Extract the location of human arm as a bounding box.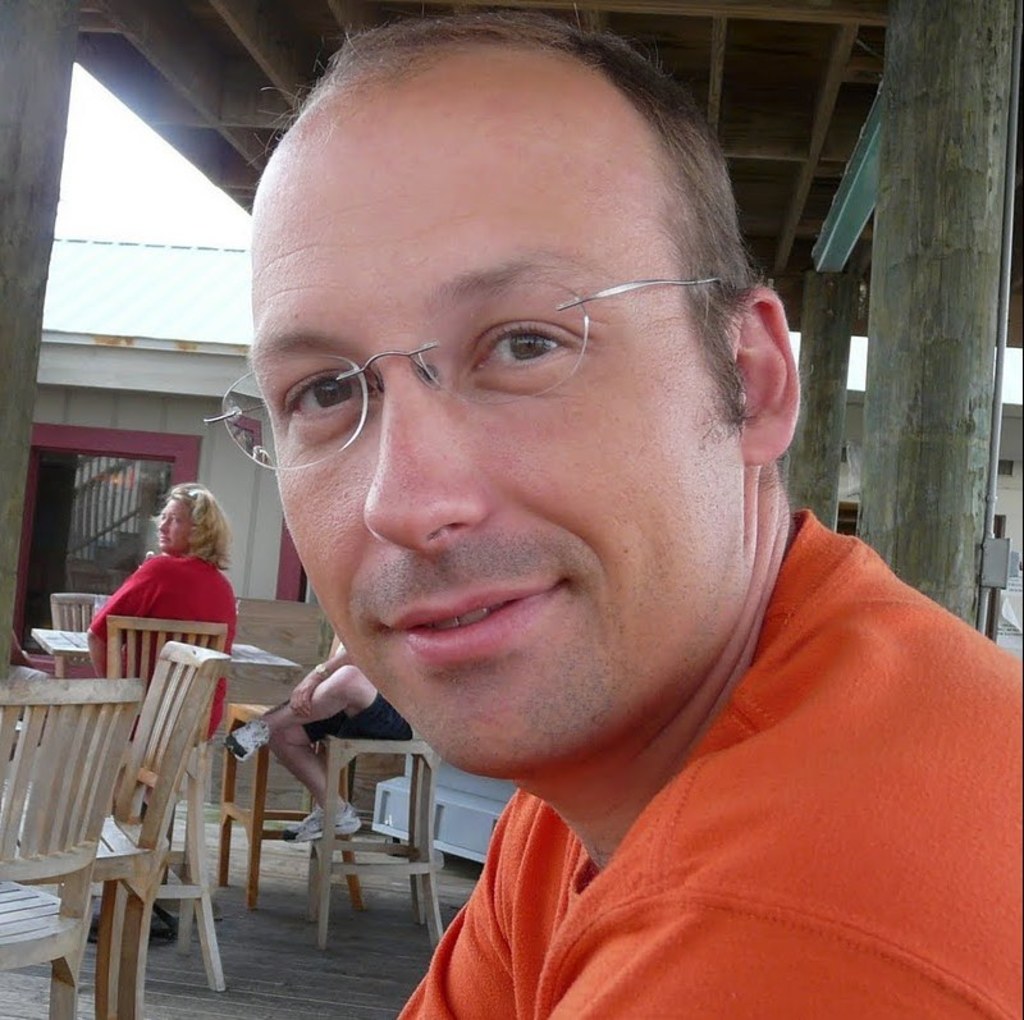
(285,648,353,717).
